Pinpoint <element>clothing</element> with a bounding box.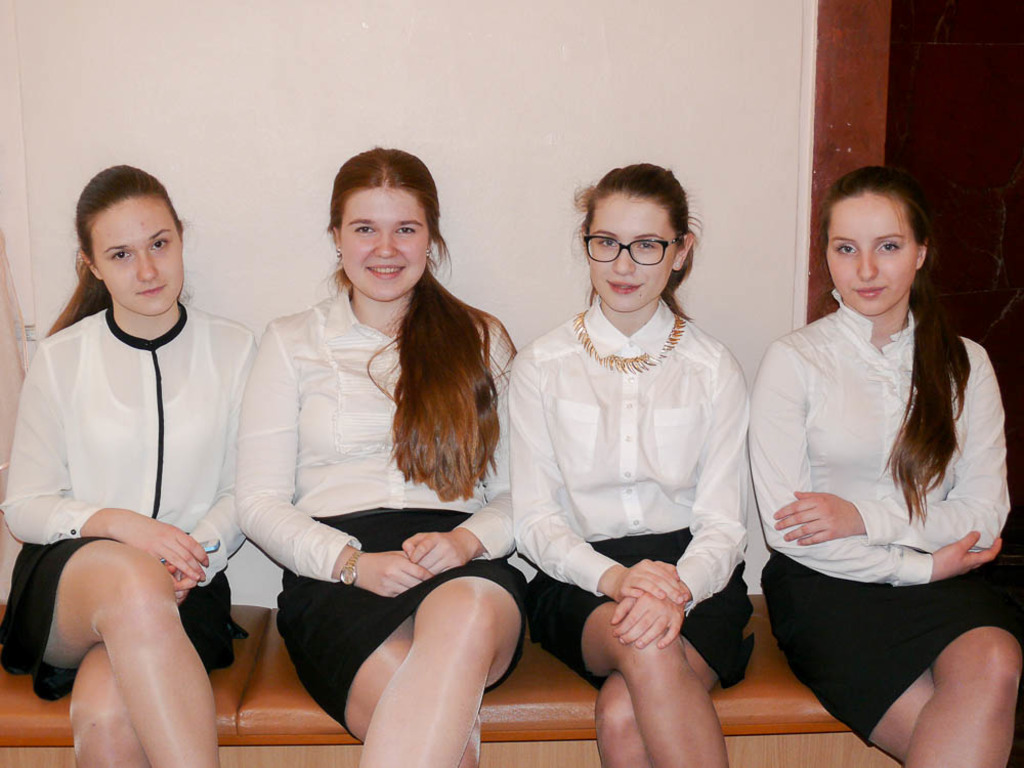
[x1=743, y1=244, x2=1008, y2=724].
